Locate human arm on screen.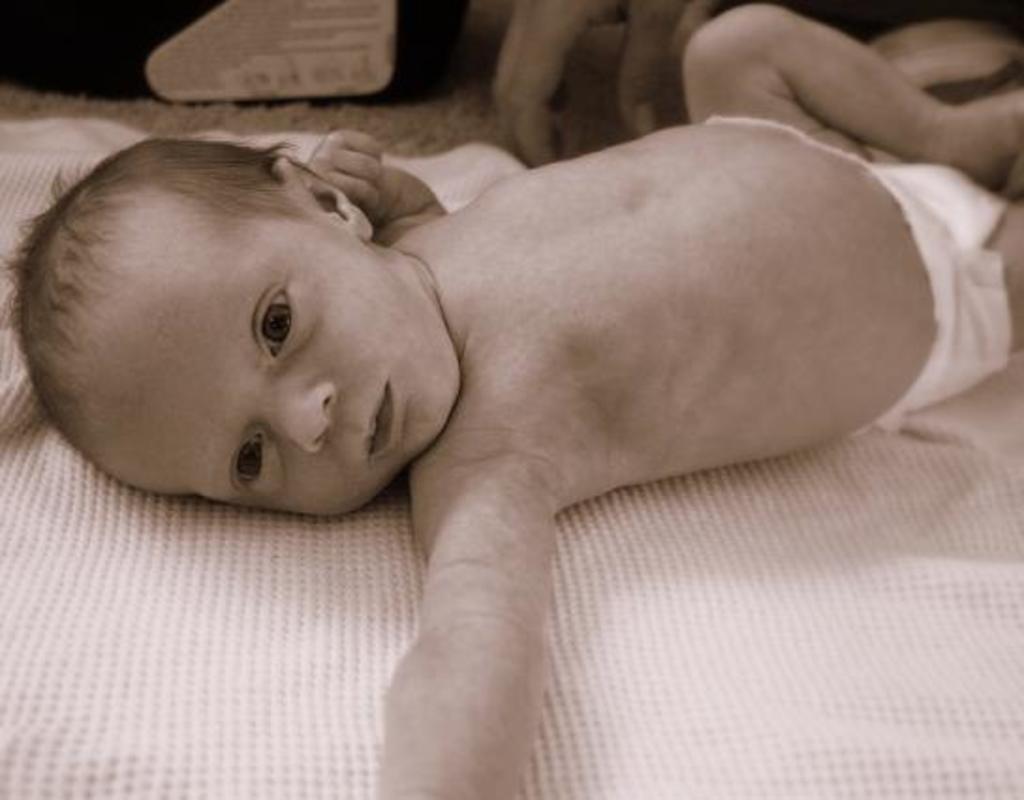
On screen at (304,122,451,240).
